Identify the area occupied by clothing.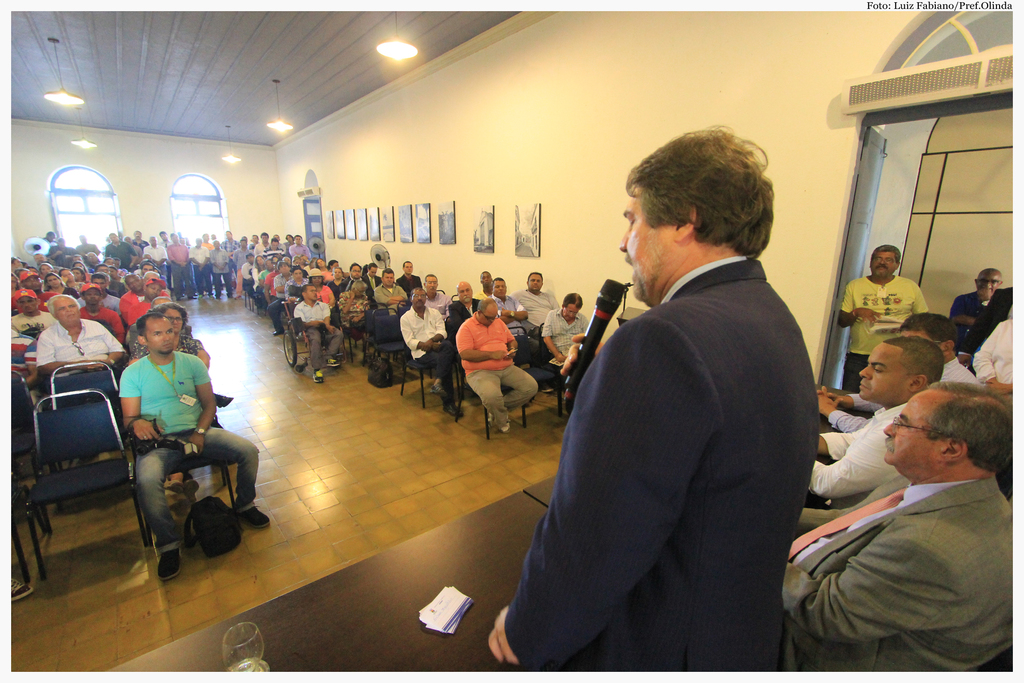
Area: locate(962, 281, 1018, 365).
